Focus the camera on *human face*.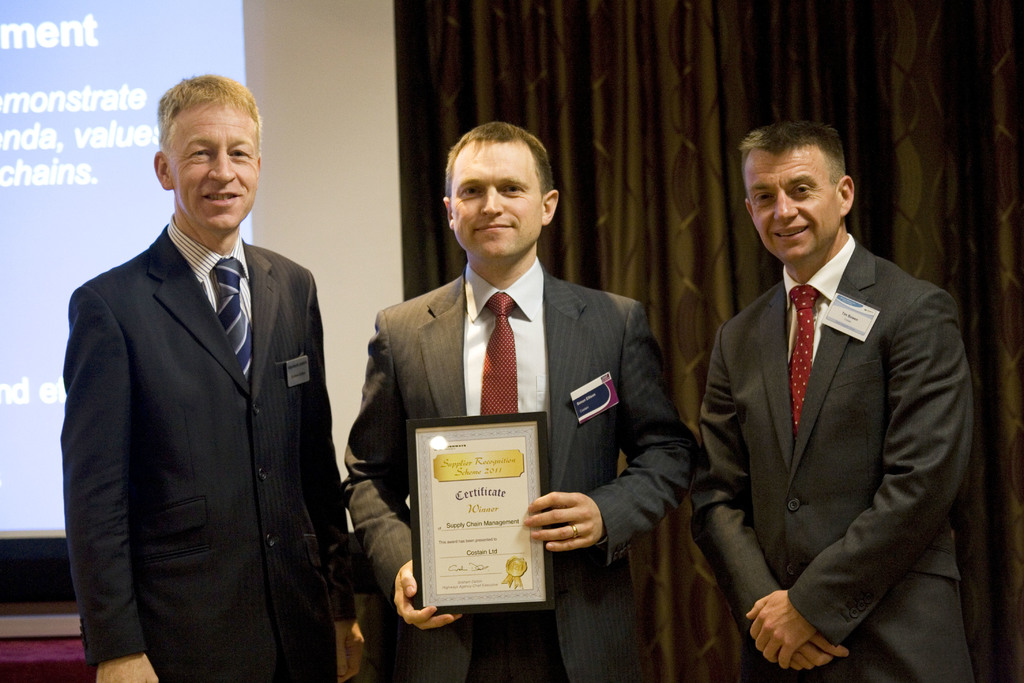
Focus region: x1=172 y1=99 x2=260 y2=230.
